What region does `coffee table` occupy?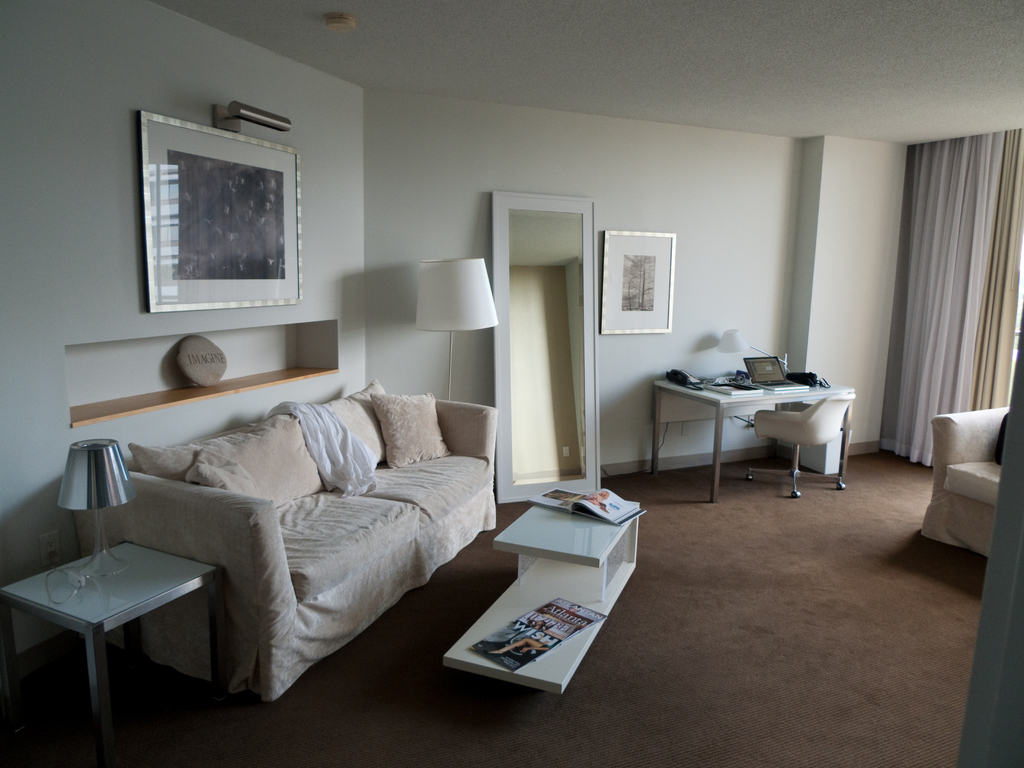
box=[12, 529, 233, 734].
